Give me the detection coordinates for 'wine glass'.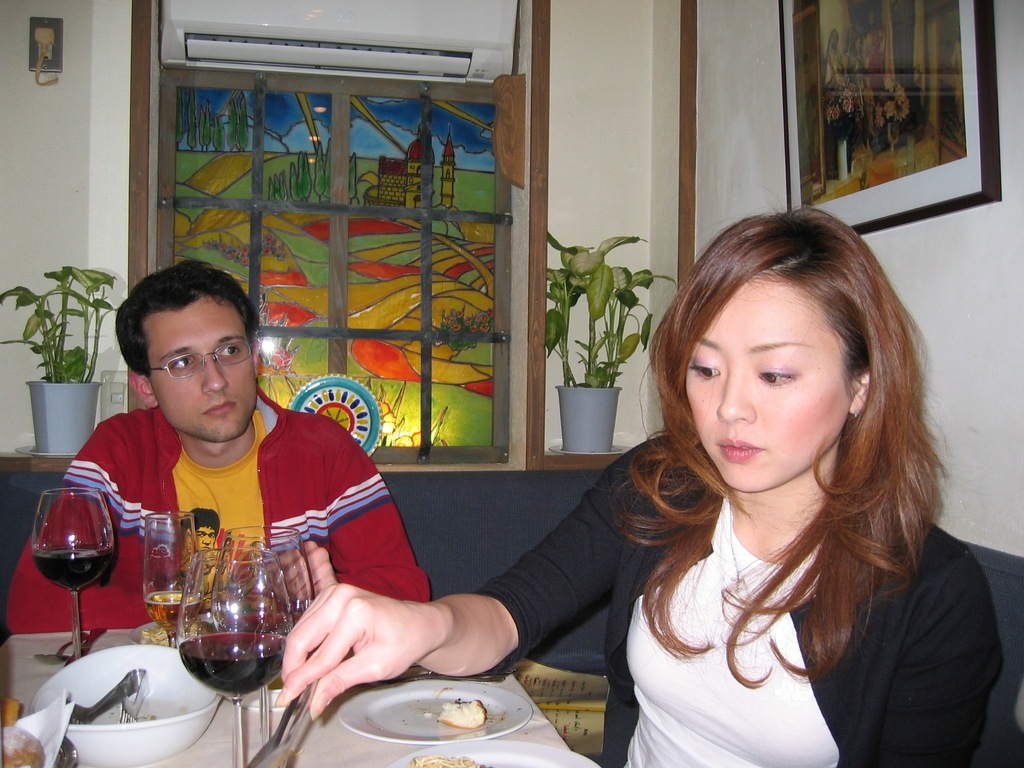
(left=211, top=529, right=316, bottom=742).
